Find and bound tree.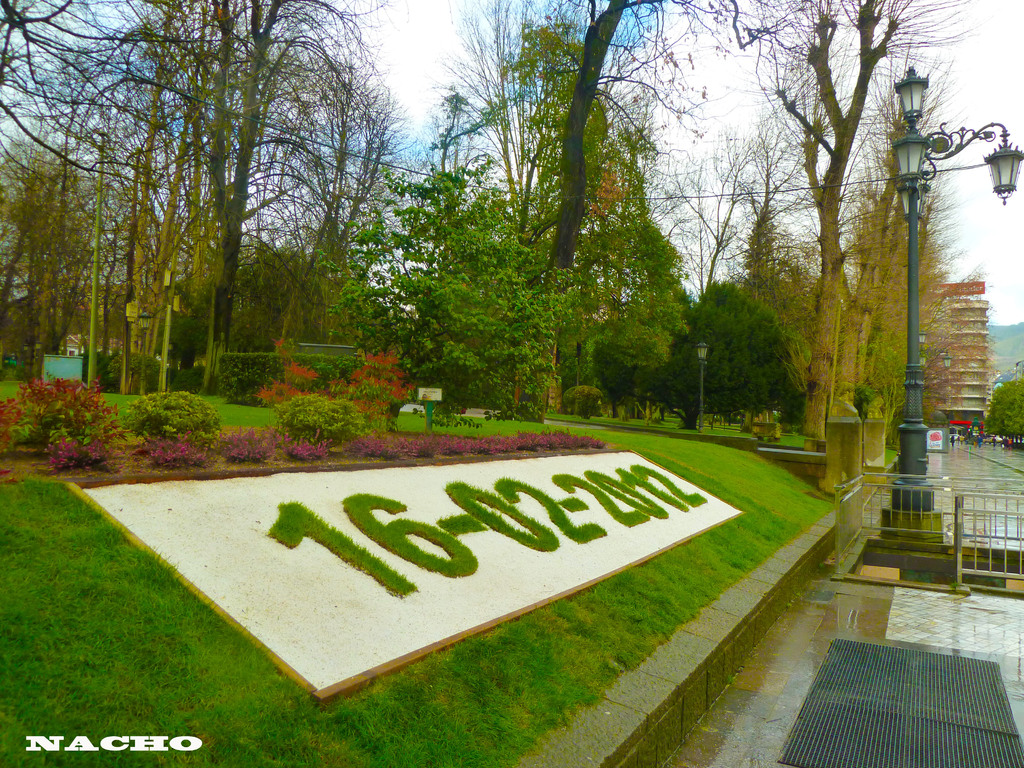
Bound: [x1=320, y1=162, x2=585, y2=412].
